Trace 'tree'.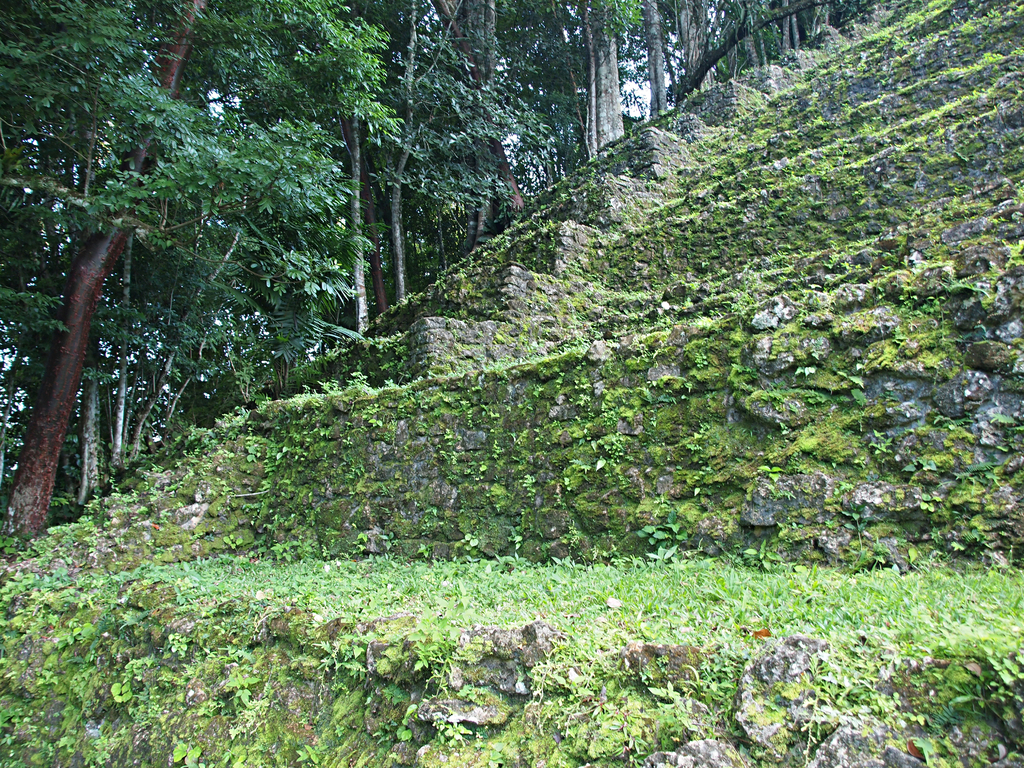
Traced to [left=0, top=0, right=403, bottom=563].
